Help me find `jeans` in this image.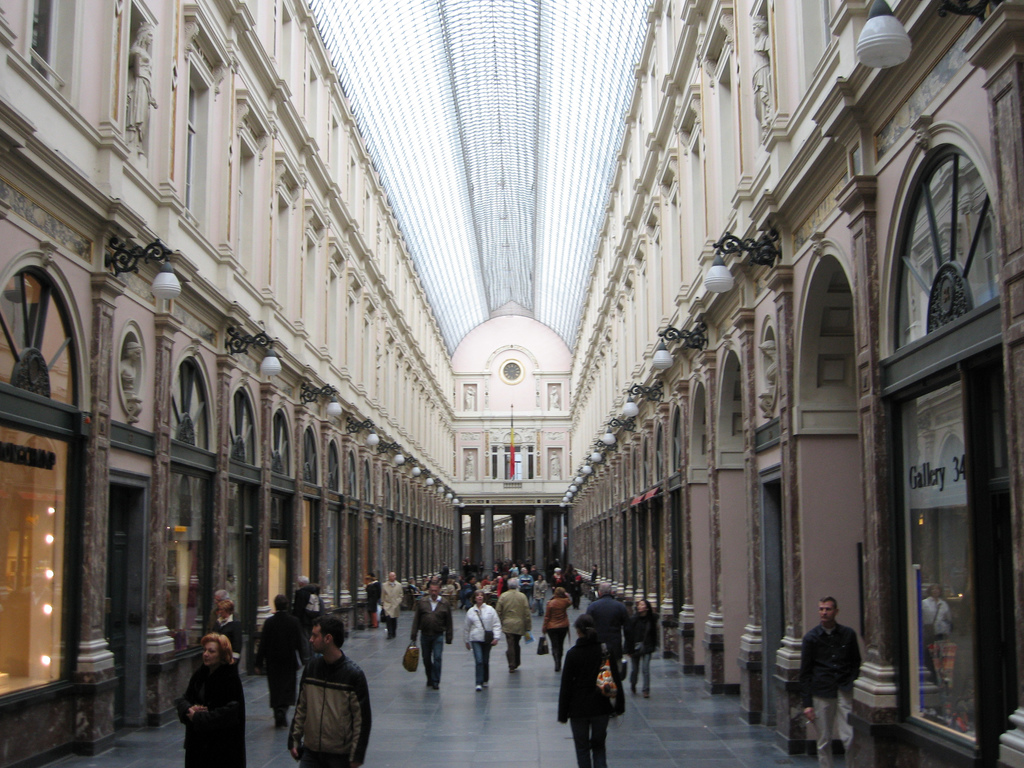
Found it: x1=571 y1=721 x2=612 y2=767.
